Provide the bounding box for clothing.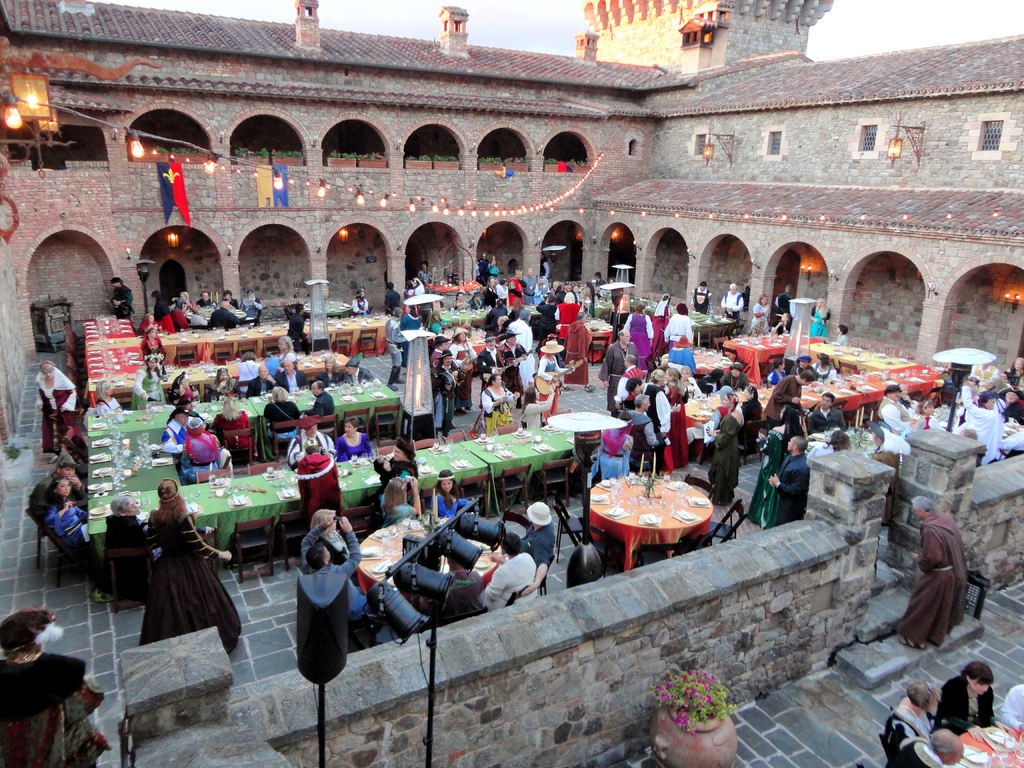
(x1=384, y1=283, x2=399, y2=315).
